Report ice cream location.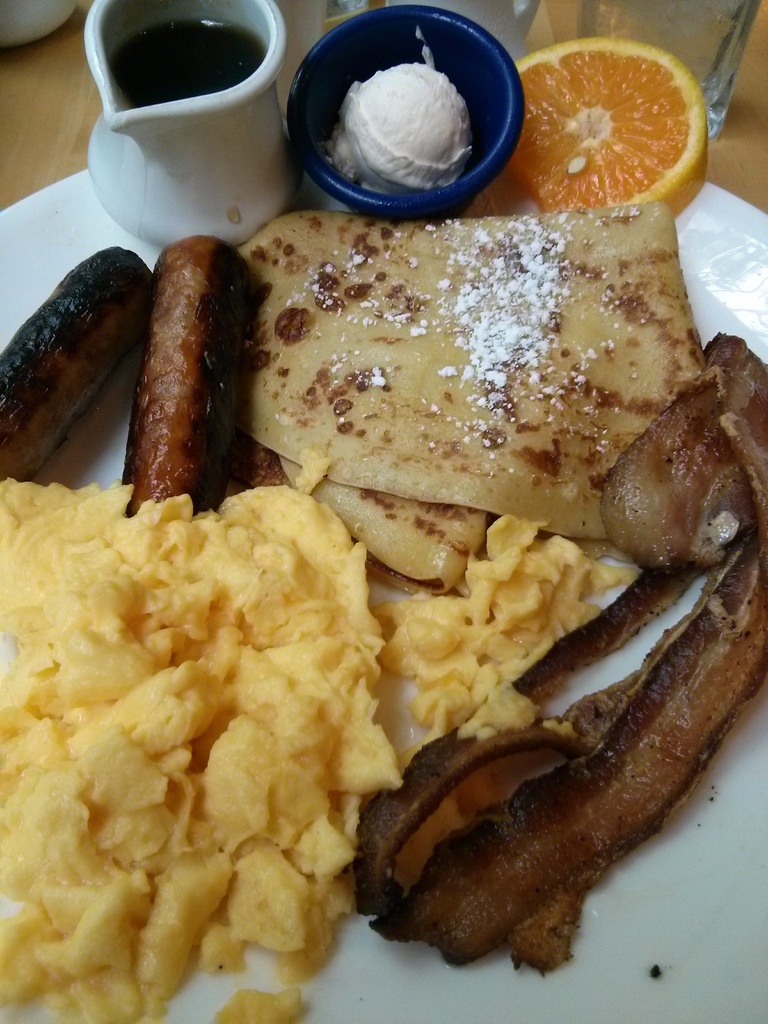
Report: {"left": 328, "top": 40, "right": 479, "bottom": 191}.
